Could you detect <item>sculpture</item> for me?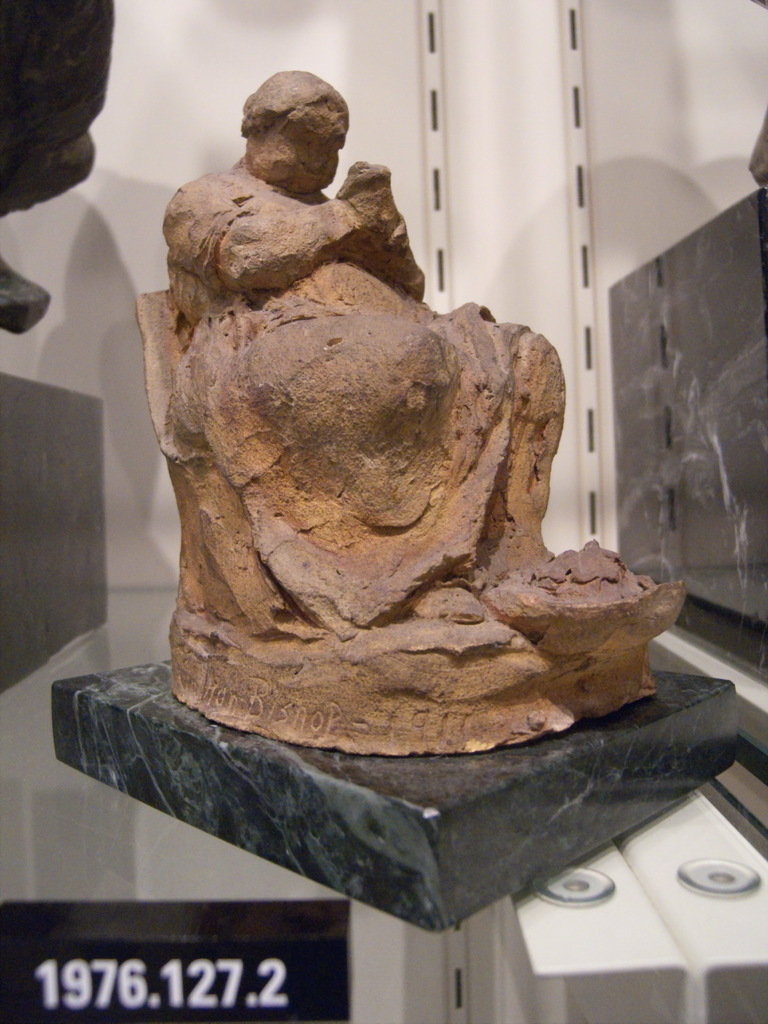
Detection result: <box>111,93,655,838</box>.
